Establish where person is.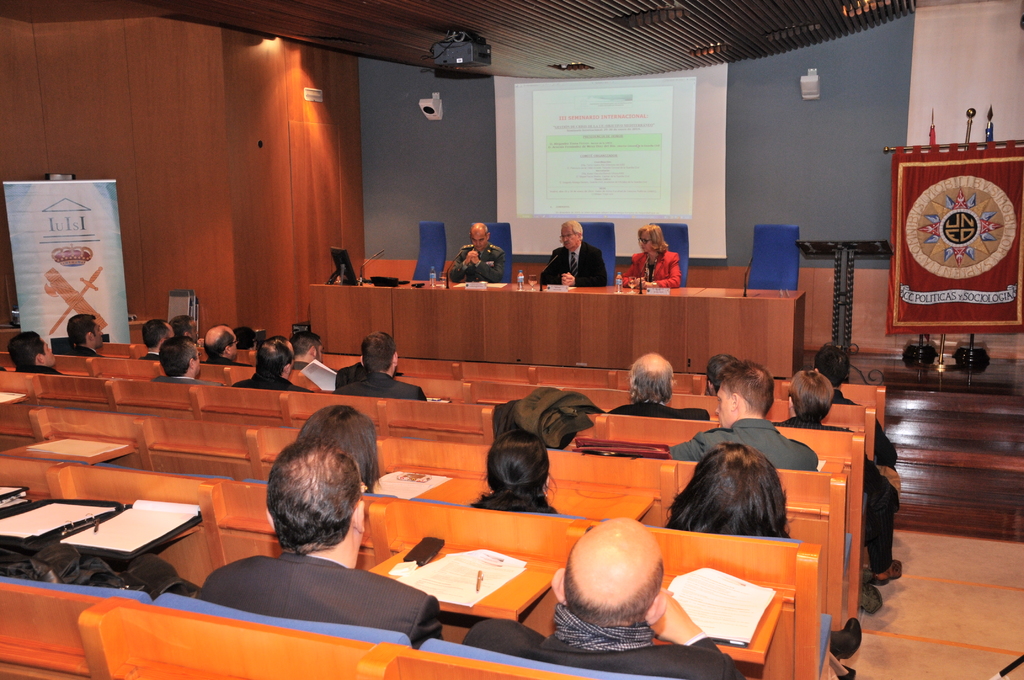
Established at select_region(332, 332, 426, 400).
